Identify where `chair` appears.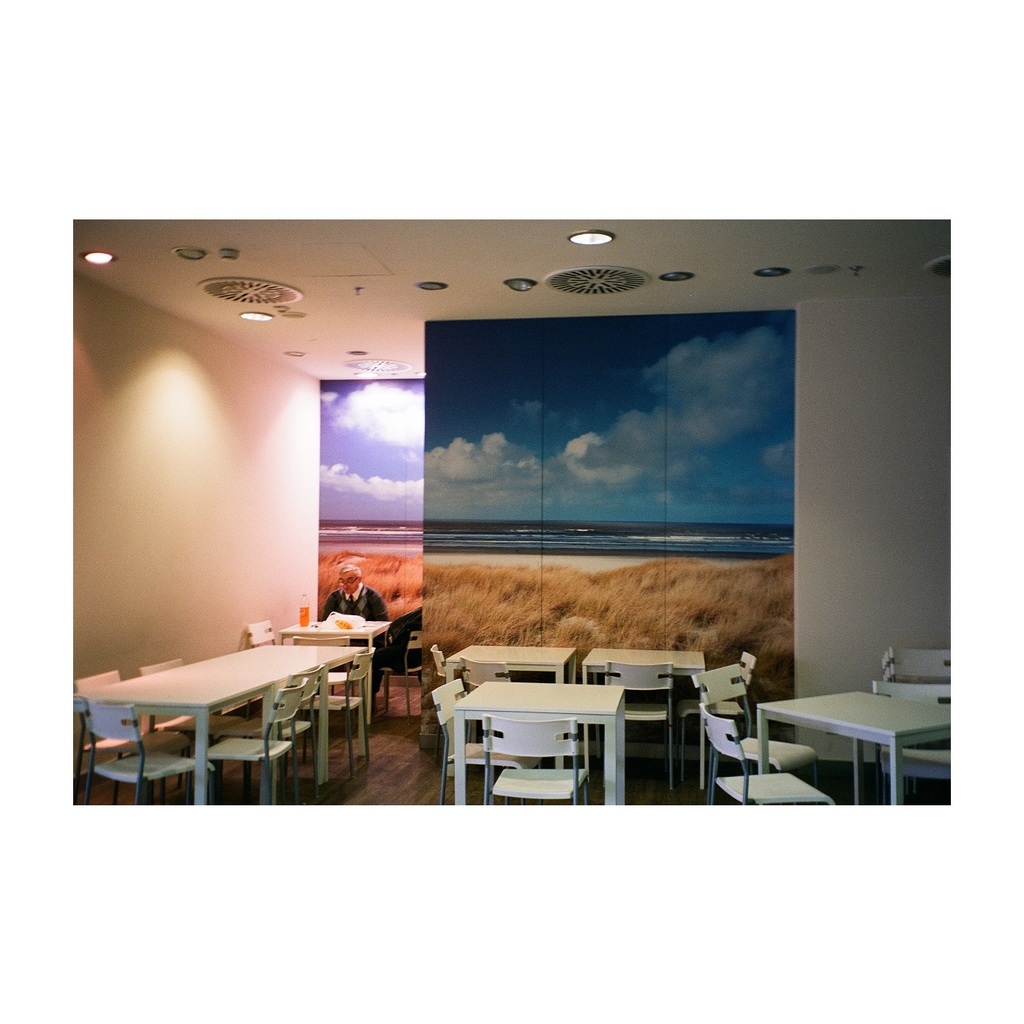
Appears at Rect(703, 701, 836, 806).
